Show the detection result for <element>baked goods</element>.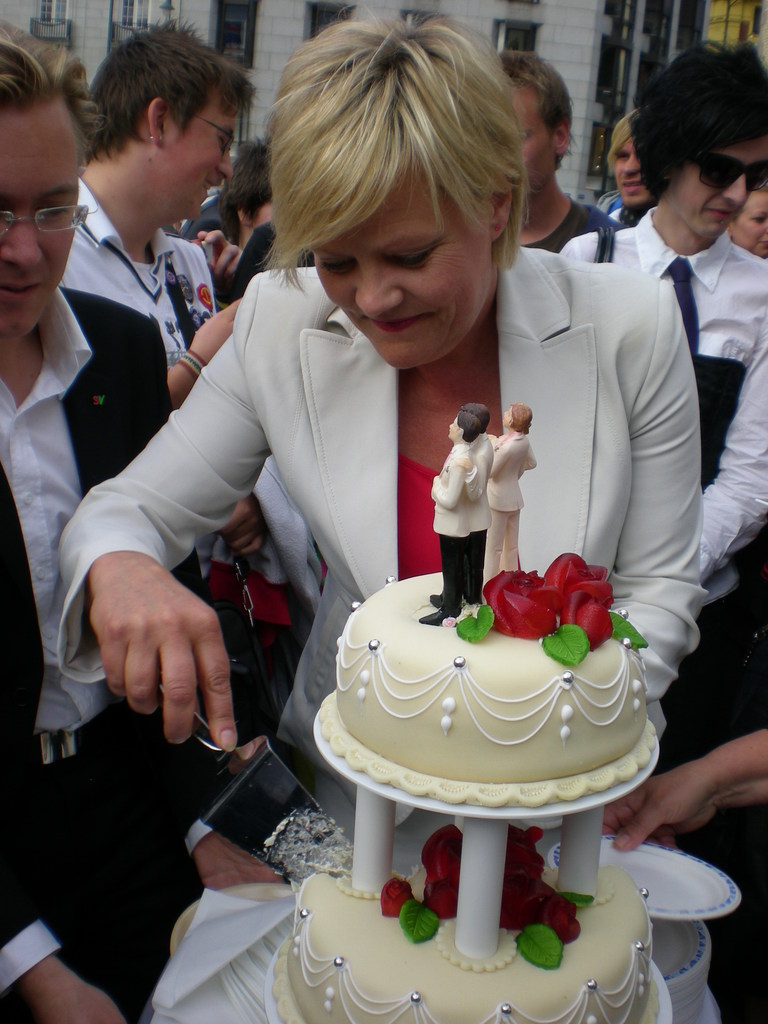
[x1=269, y1=818, x2=665, y2=1023].
